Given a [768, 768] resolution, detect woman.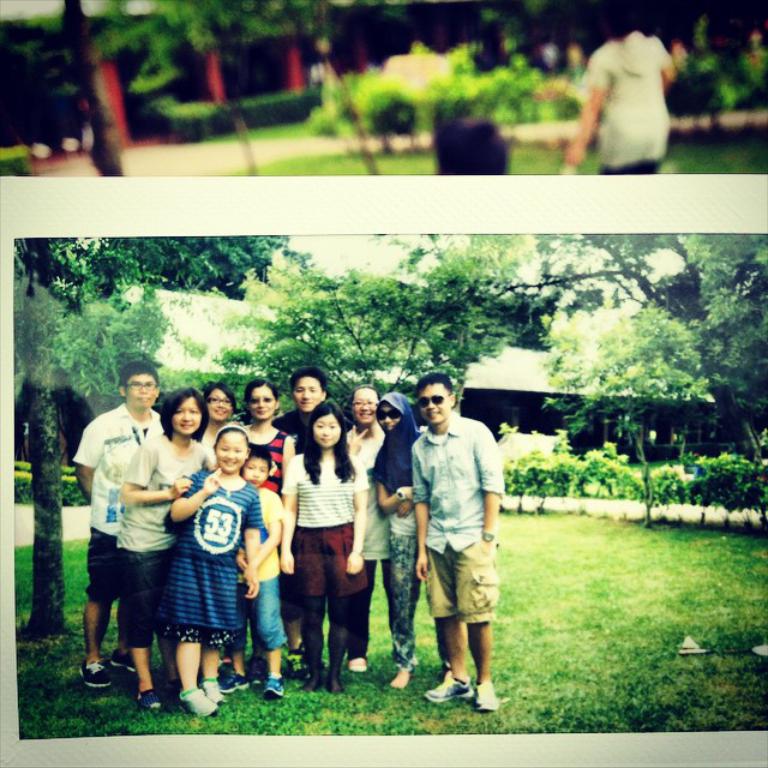
240 379 301 688.
